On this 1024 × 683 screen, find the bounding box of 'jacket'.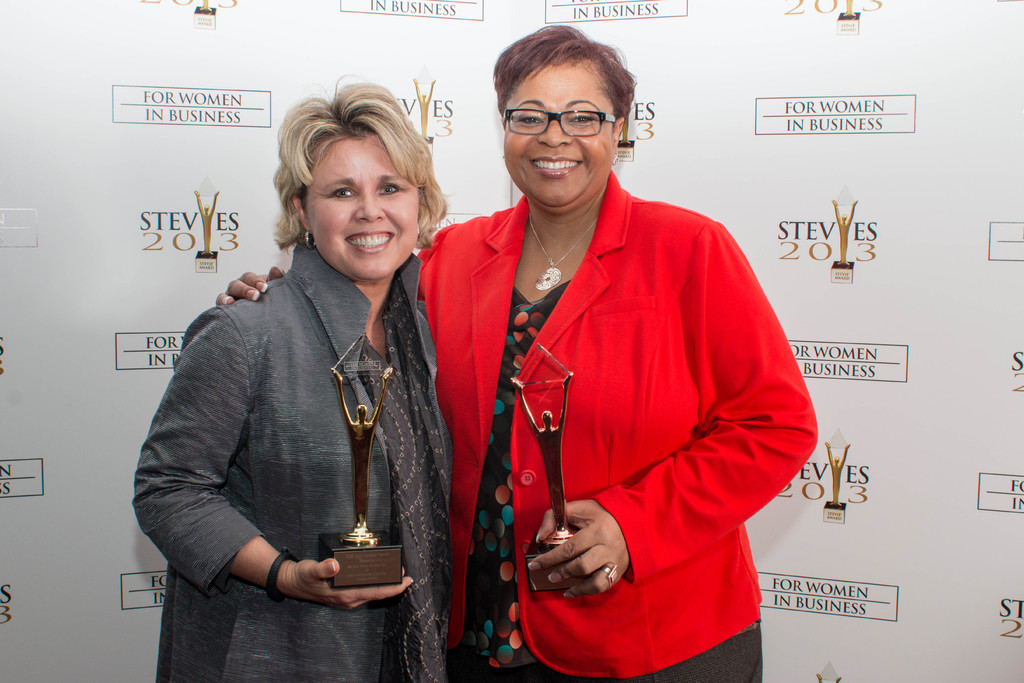
Bounding box: Rect(131, 236, 463, 682).
